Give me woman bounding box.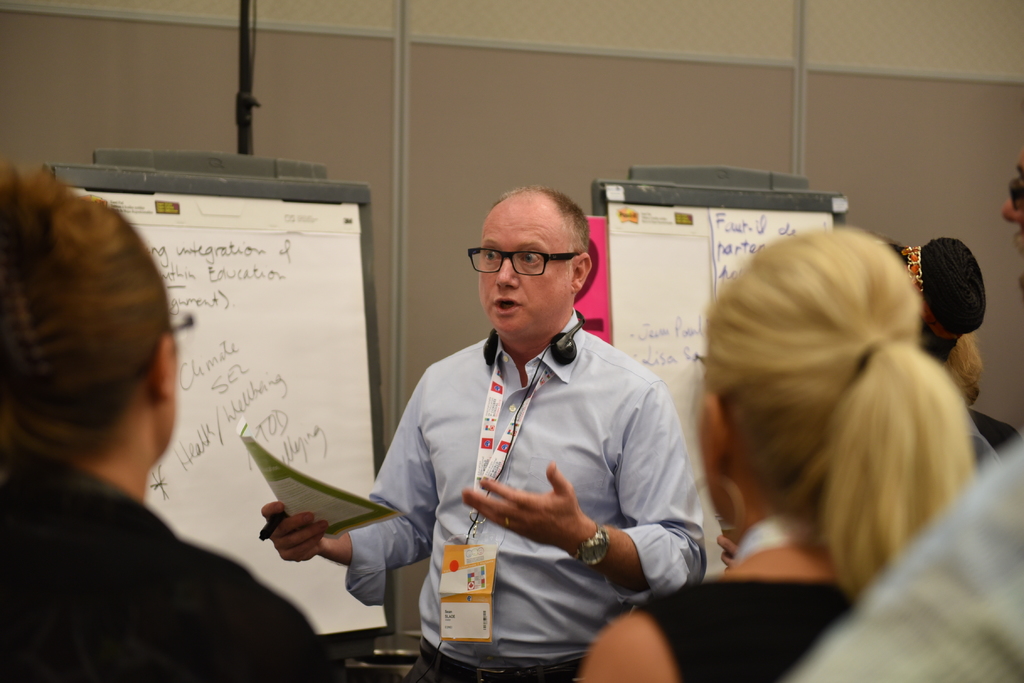
627,192,1000,646.
